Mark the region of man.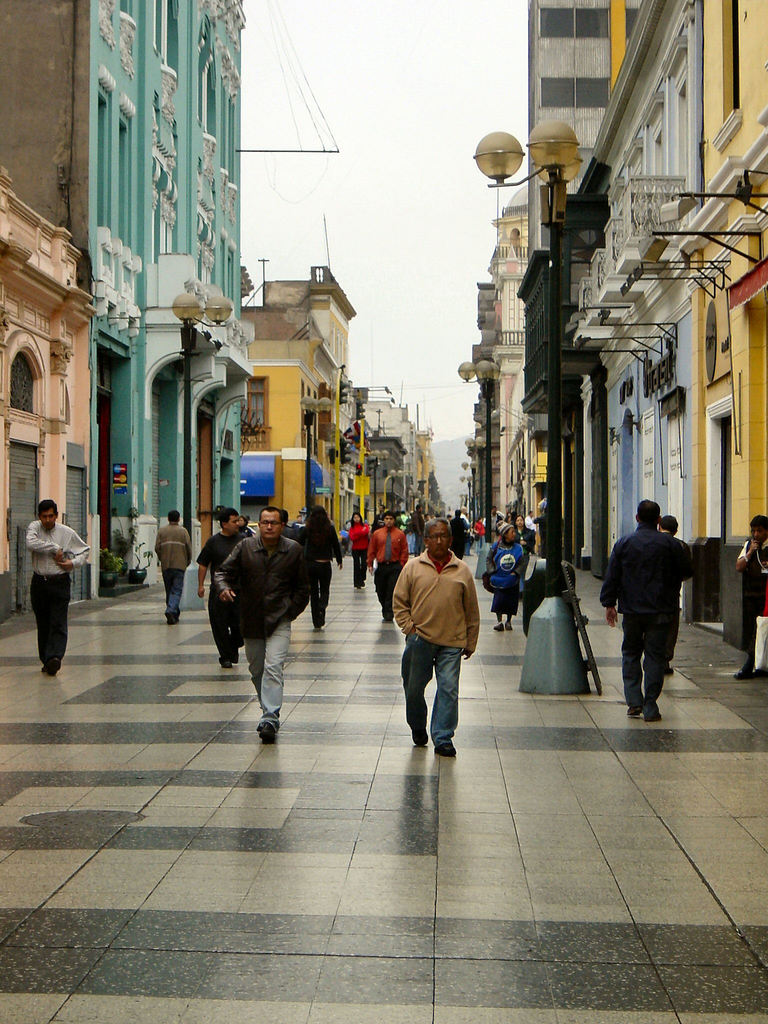
Region: bbox=(609, 499, 693, 719).
